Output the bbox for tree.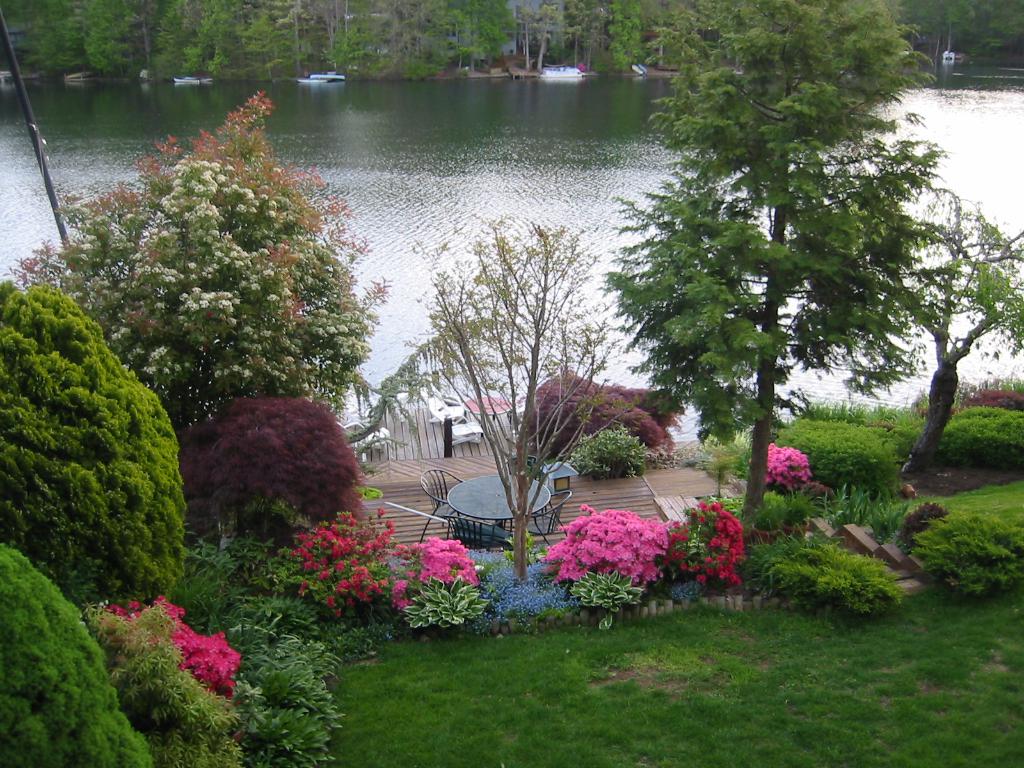
box=[374, 209, 644, 588].
